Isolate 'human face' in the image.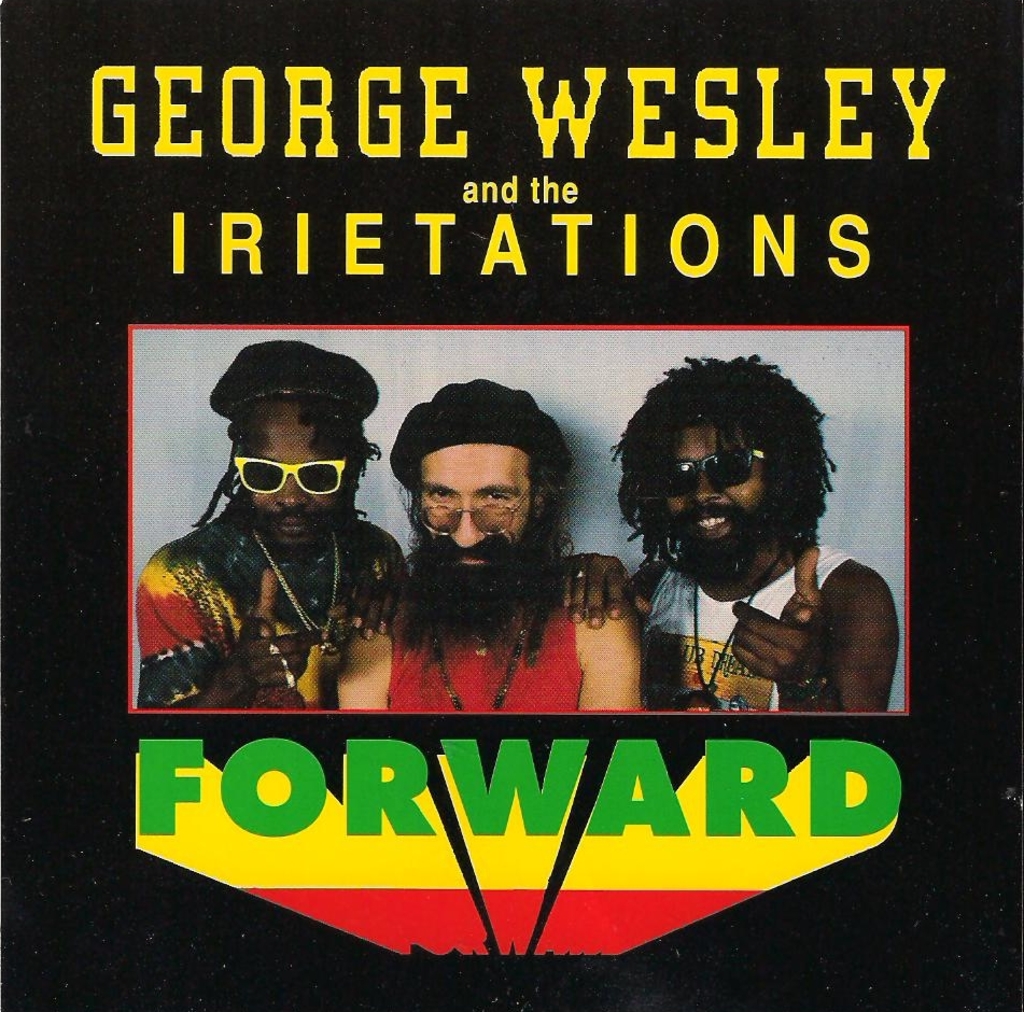
Isolated region: {"x1": 253, "y1": 407, "x2": 343, "y2": 545}.
